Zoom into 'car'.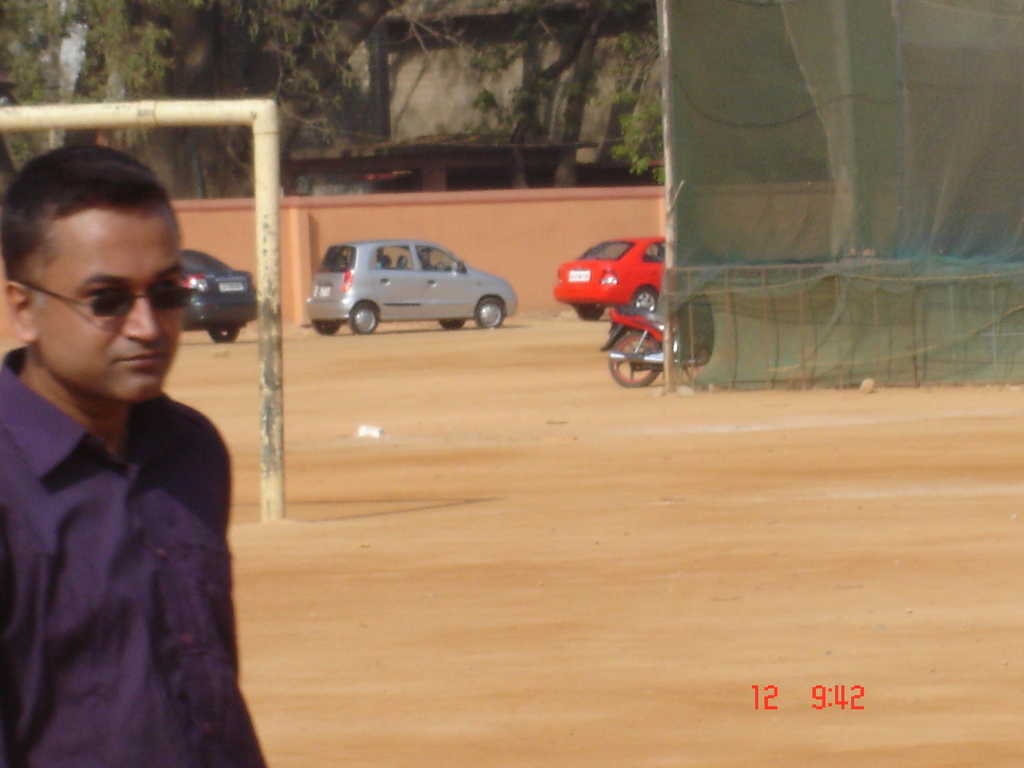
Zoom target: select_region(291, 232, 514, 337).
